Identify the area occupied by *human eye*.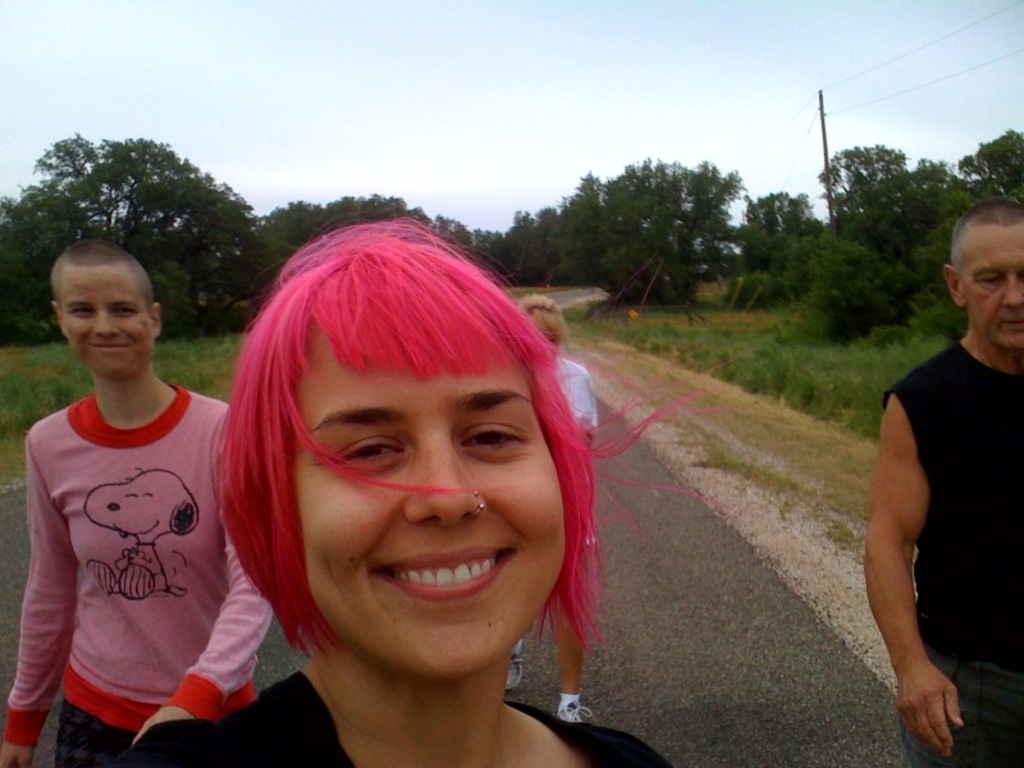
Area: {"left": 452, "top": 417, "right": 531, "bottom": 462}.
